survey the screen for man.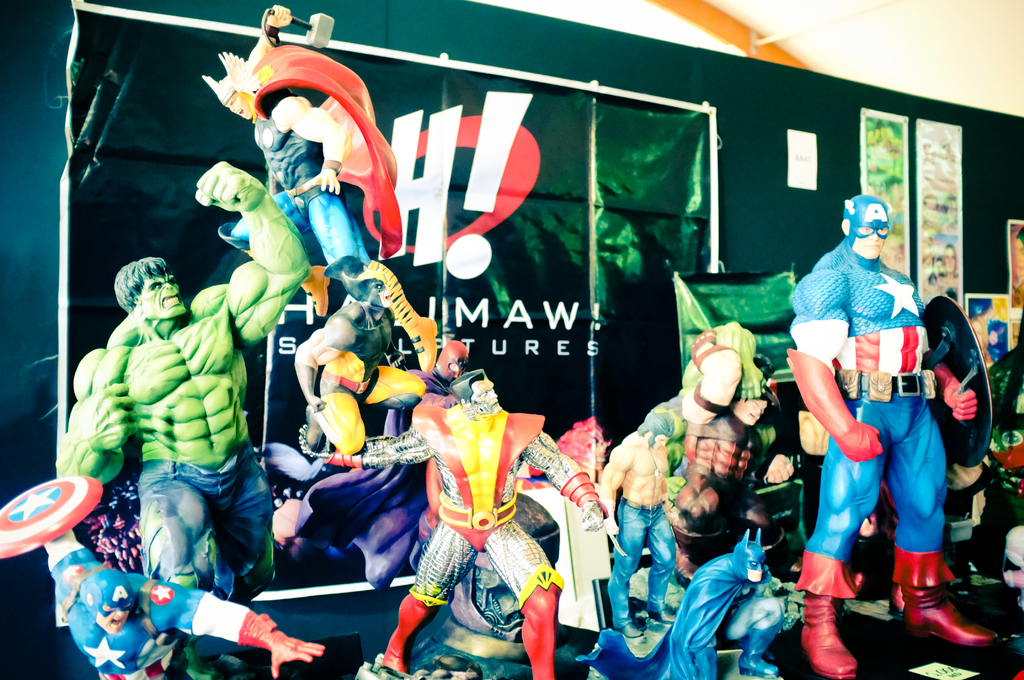
Survey found: {"x1": 197, "y1": 49, "x2": 390, "y2": 295}.
